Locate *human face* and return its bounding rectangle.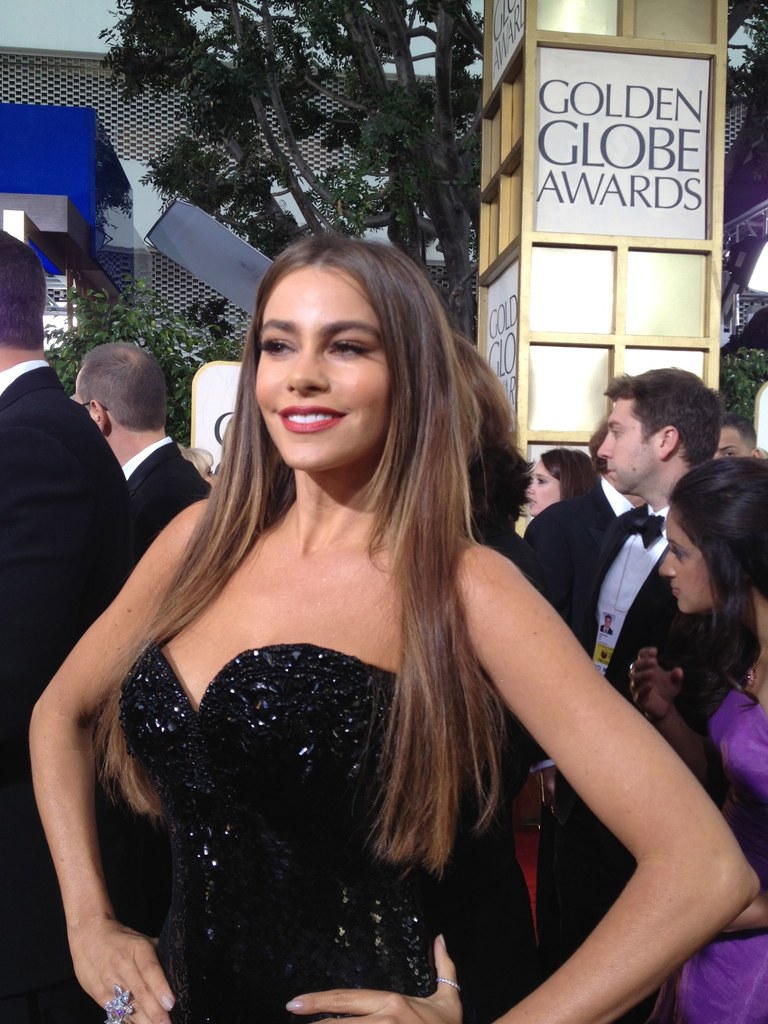
254,254,387,469.
